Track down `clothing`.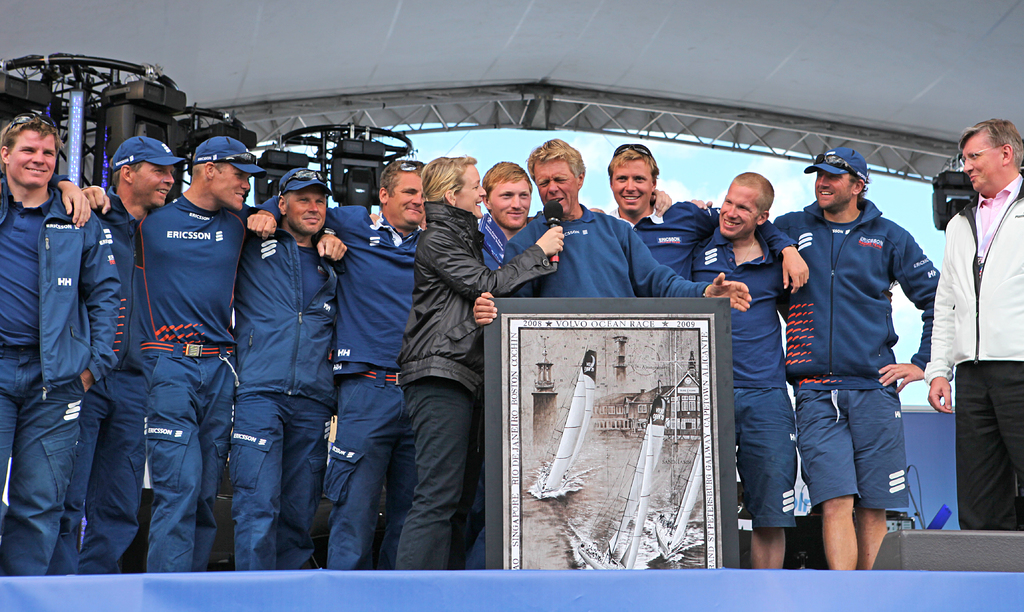
Tracked to bbox=(8, 185, 117, 575).
